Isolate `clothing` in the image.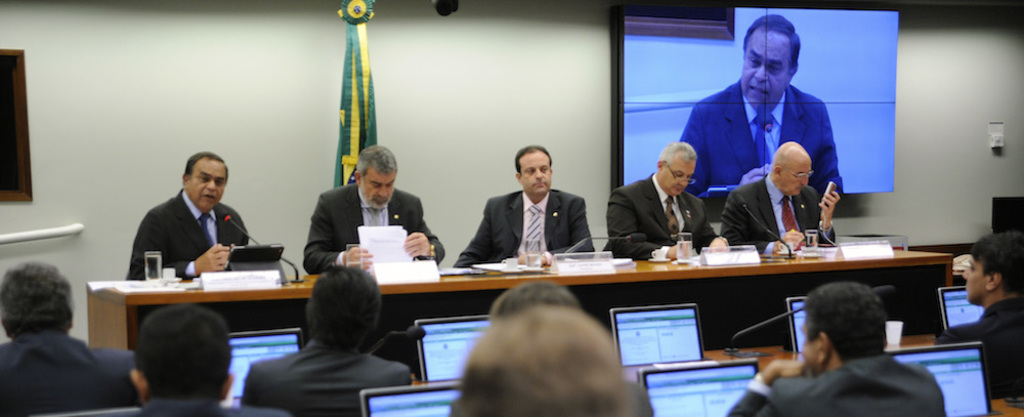
Isolated region: Rect(0, 291, 139, 414).
